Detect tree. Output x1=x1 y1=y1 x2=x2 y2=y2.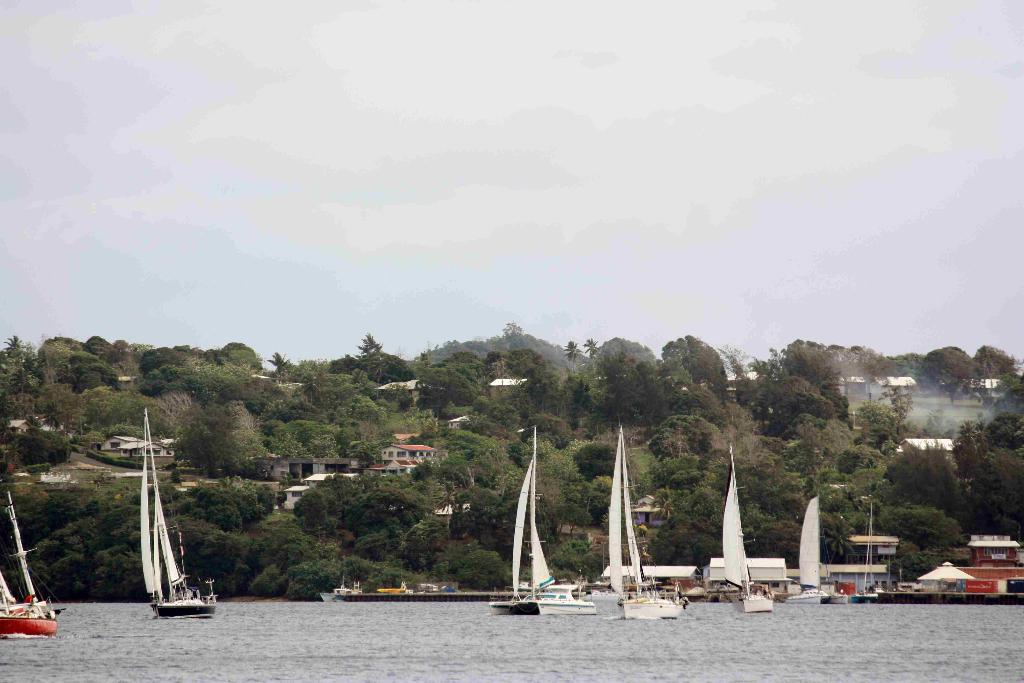
x1=641 y1=360 x2=732 y2=427.
